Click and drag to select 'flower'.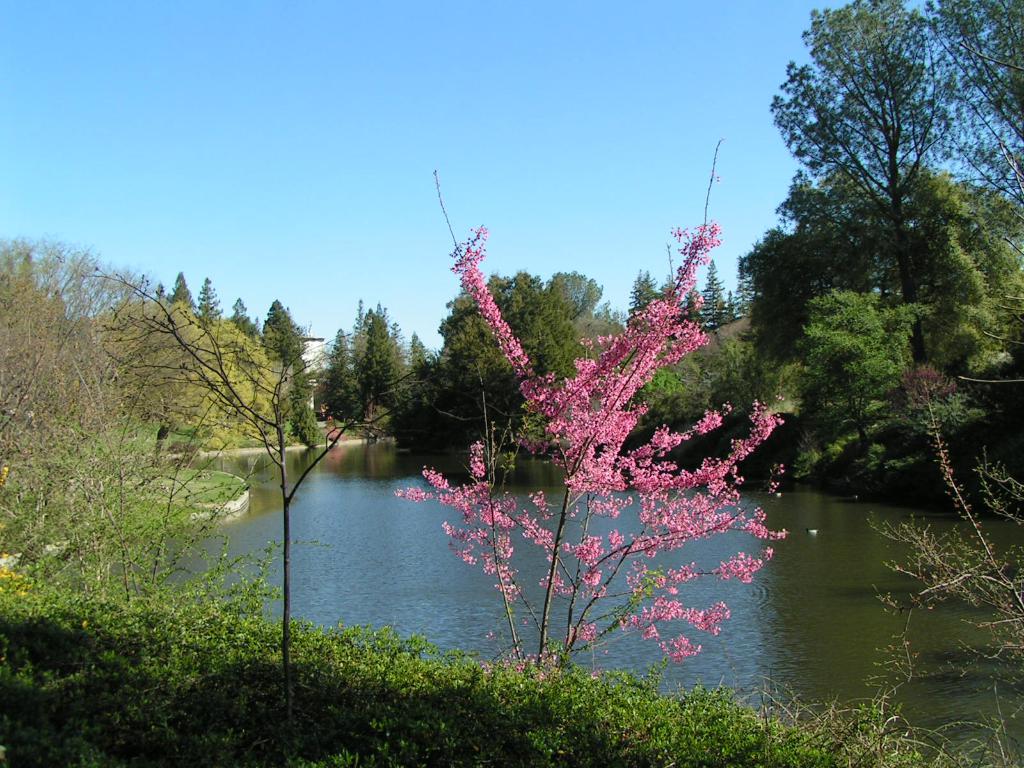
Selection: x1=395 y1=207 x2=797 y2=673.
